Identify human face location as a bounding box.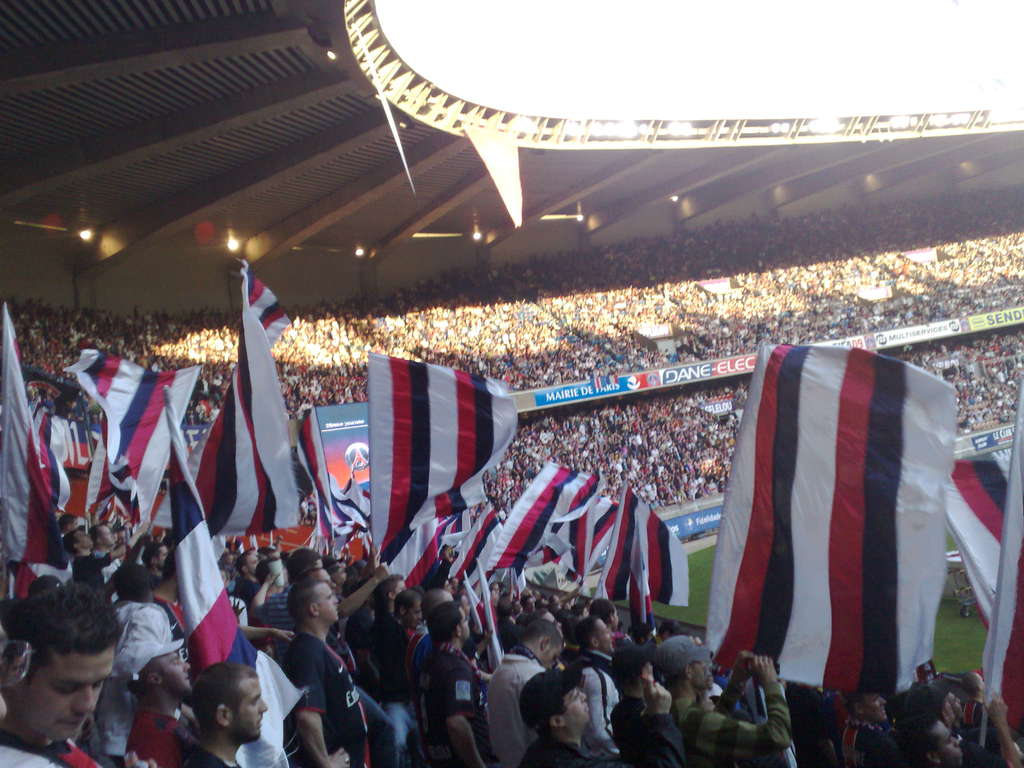
{"x1": 72, "y1": 532, "x2": 92, "y2": 547}.
